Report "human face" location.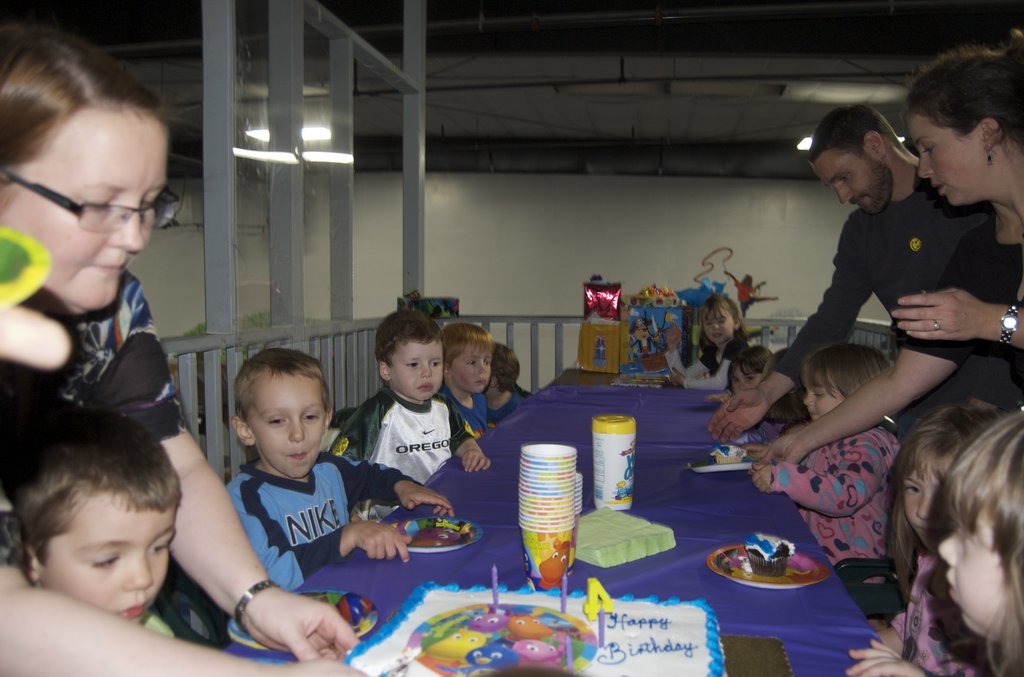
Report: [left=814, top=158, right=894, bottom=216].
